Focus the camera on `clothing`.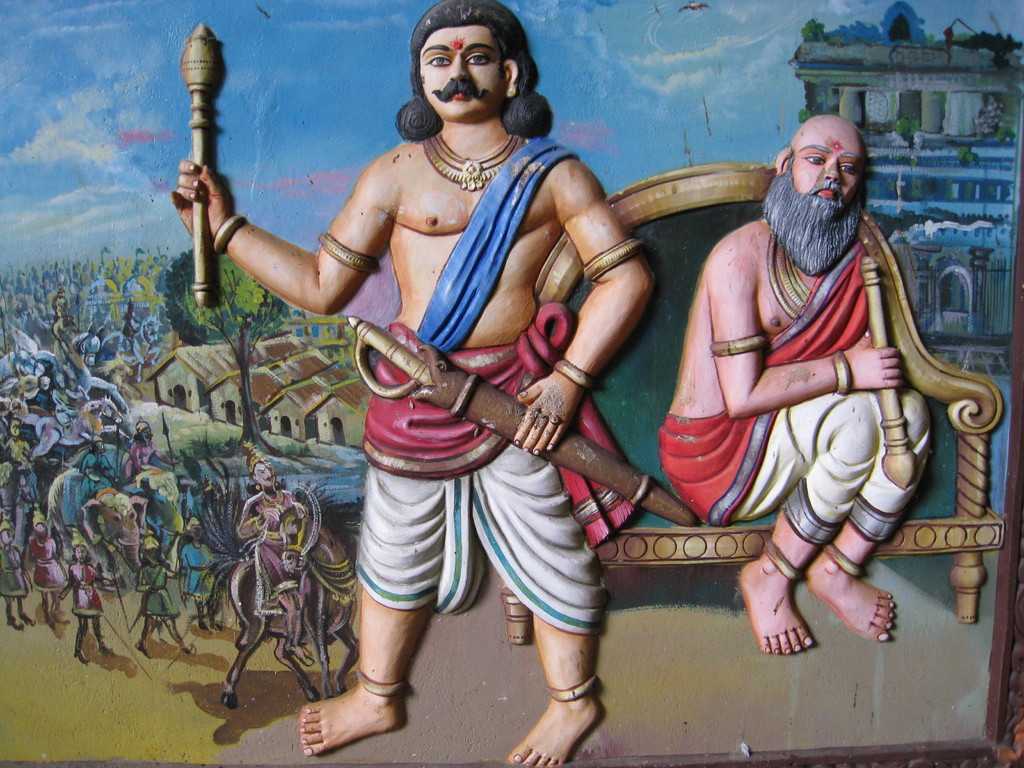
Focus region: (49,384,71,420).
